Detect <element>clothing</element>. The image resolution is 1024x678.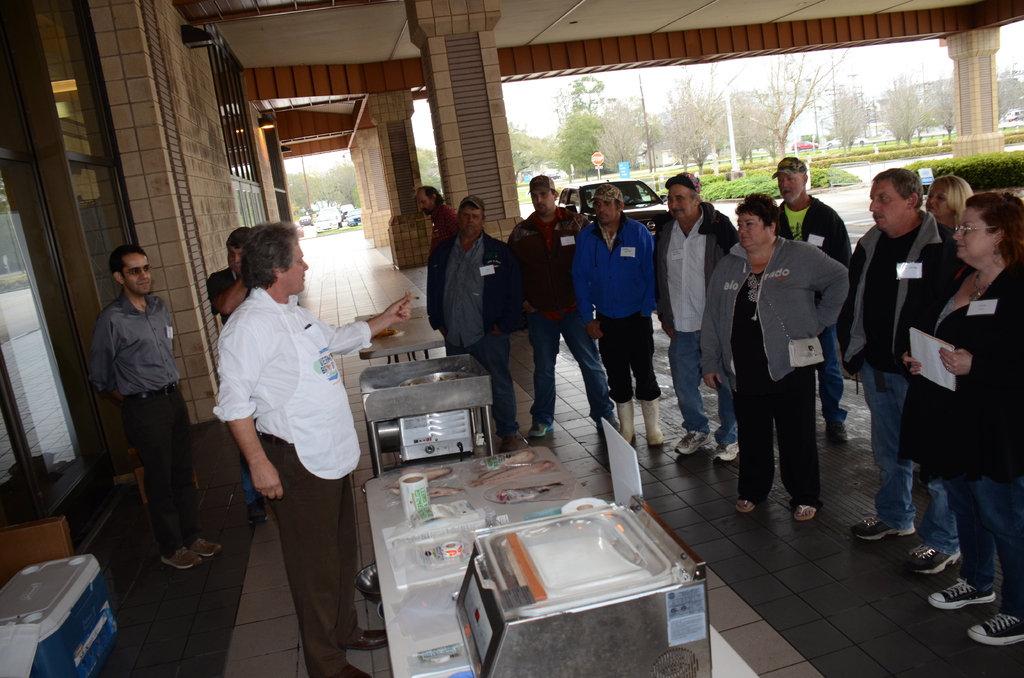
{"x1": 85, "y1": 291, "x2": 204, "y2": 559}.
